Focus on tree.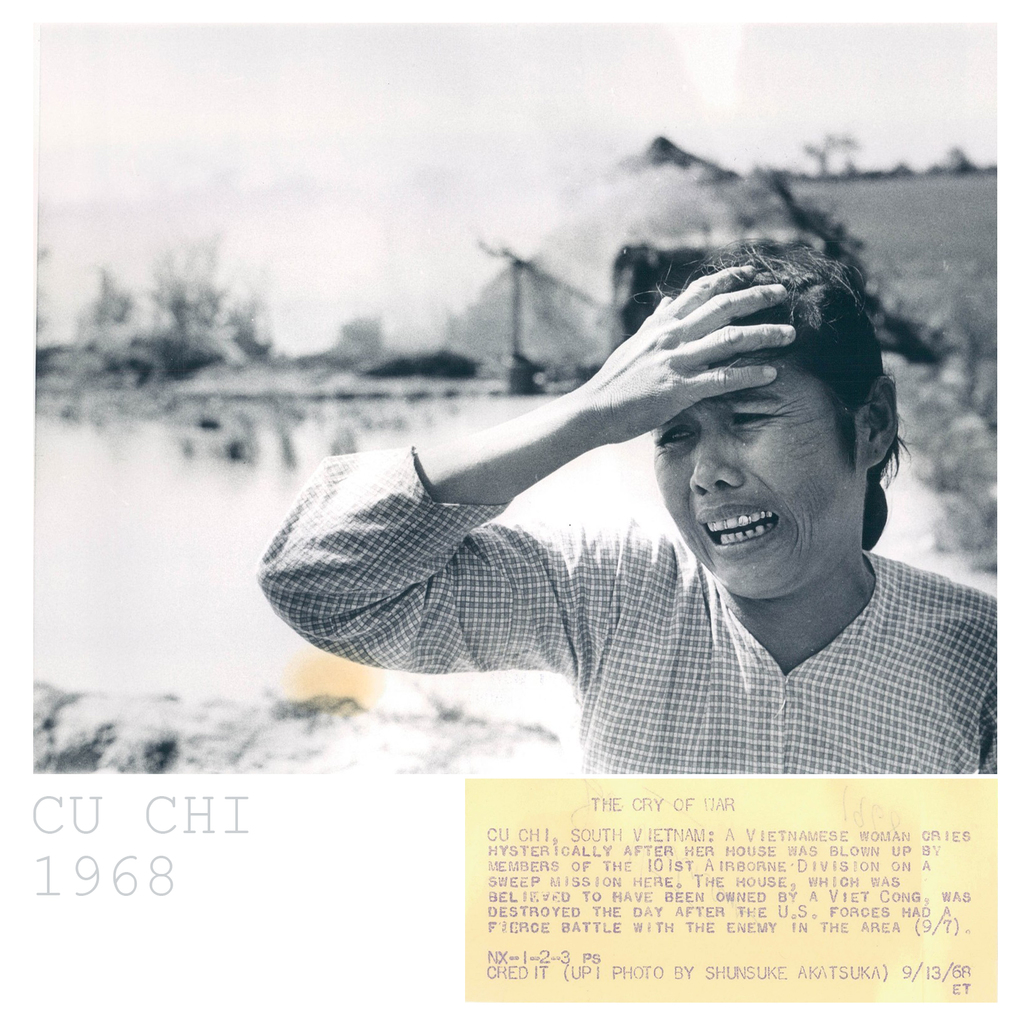
Focused at [left=126, top=227, right=250, bottom=362].
